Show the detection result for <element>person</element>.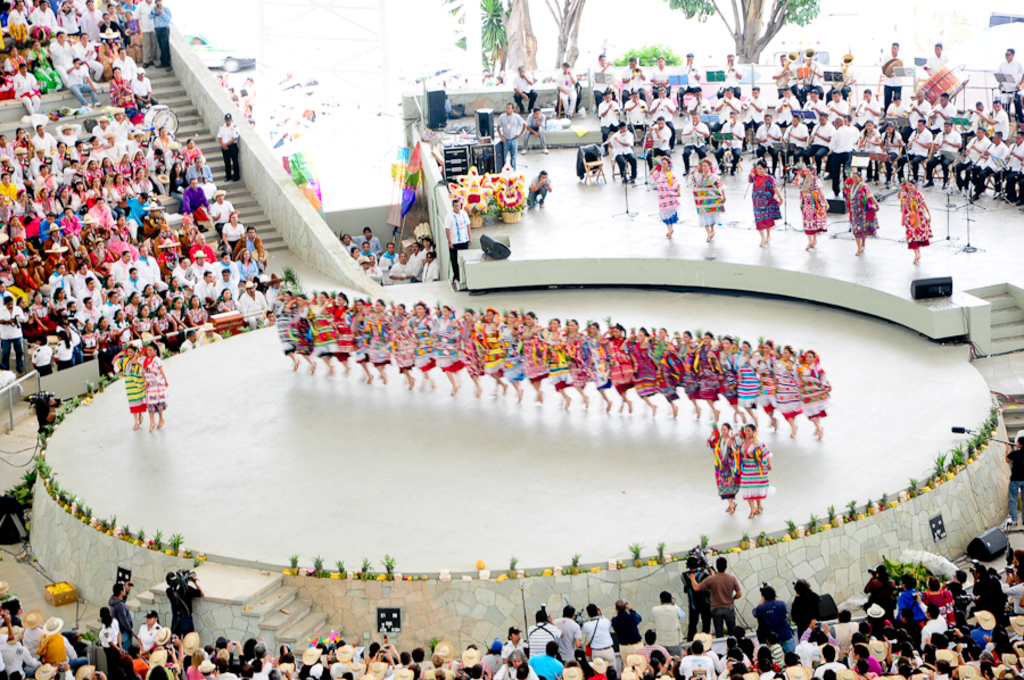
locate(139, 343, 170, 433).
